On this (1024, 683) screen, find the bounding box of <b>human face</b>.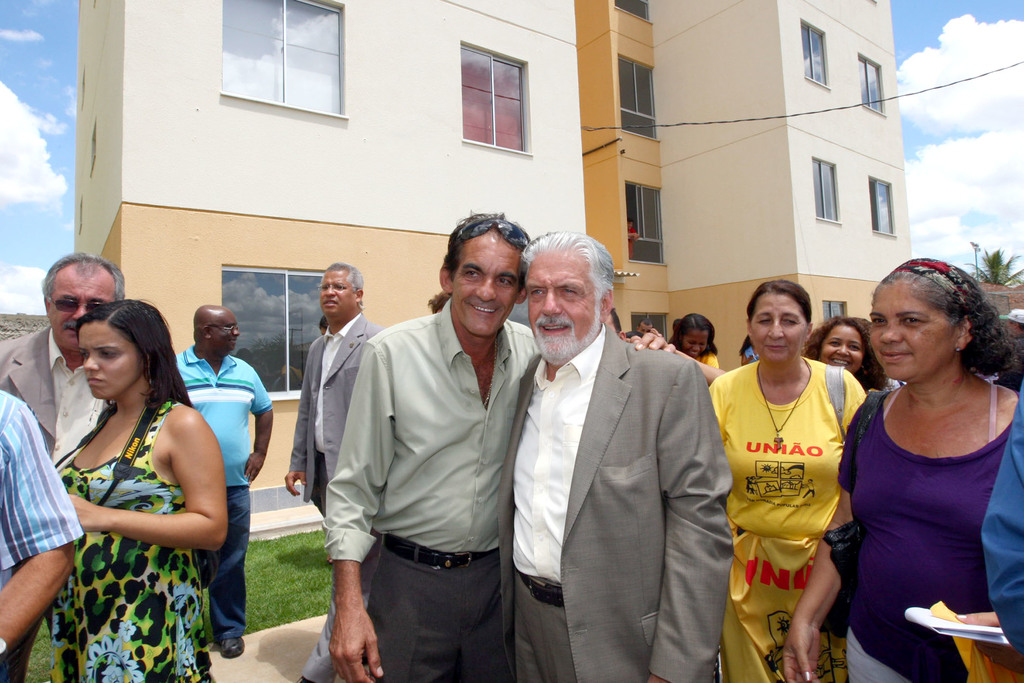
Bounding box: box(868, 283, 956, 380).
